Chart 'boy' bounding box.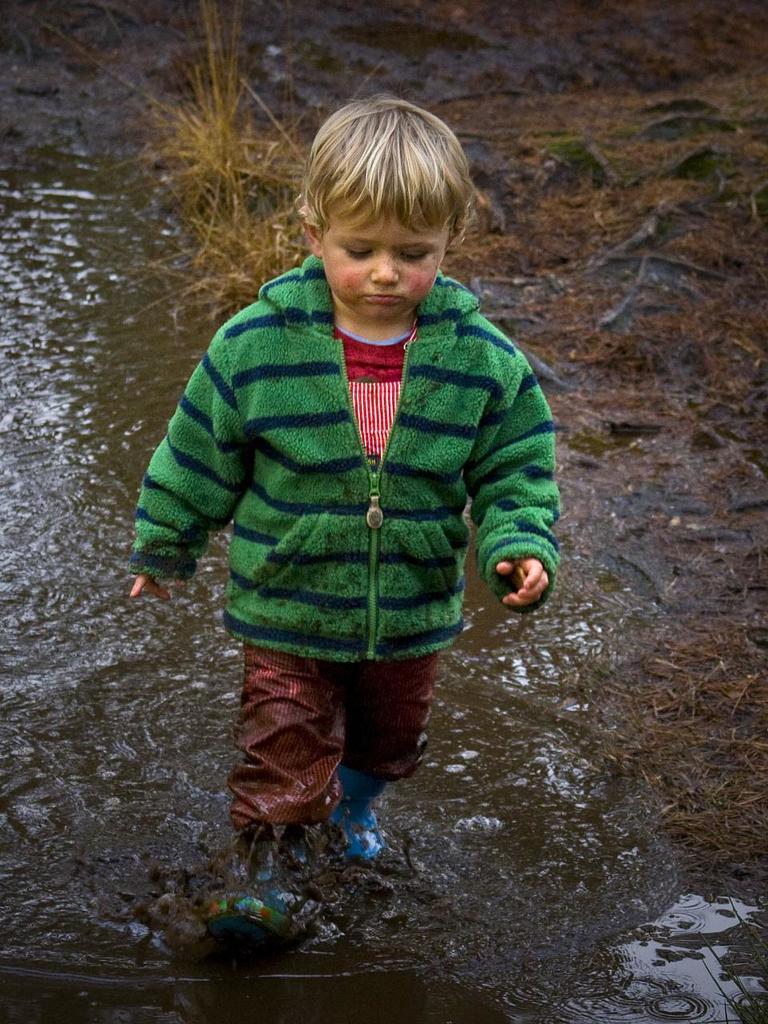
Charted: 113 54 578 880.
